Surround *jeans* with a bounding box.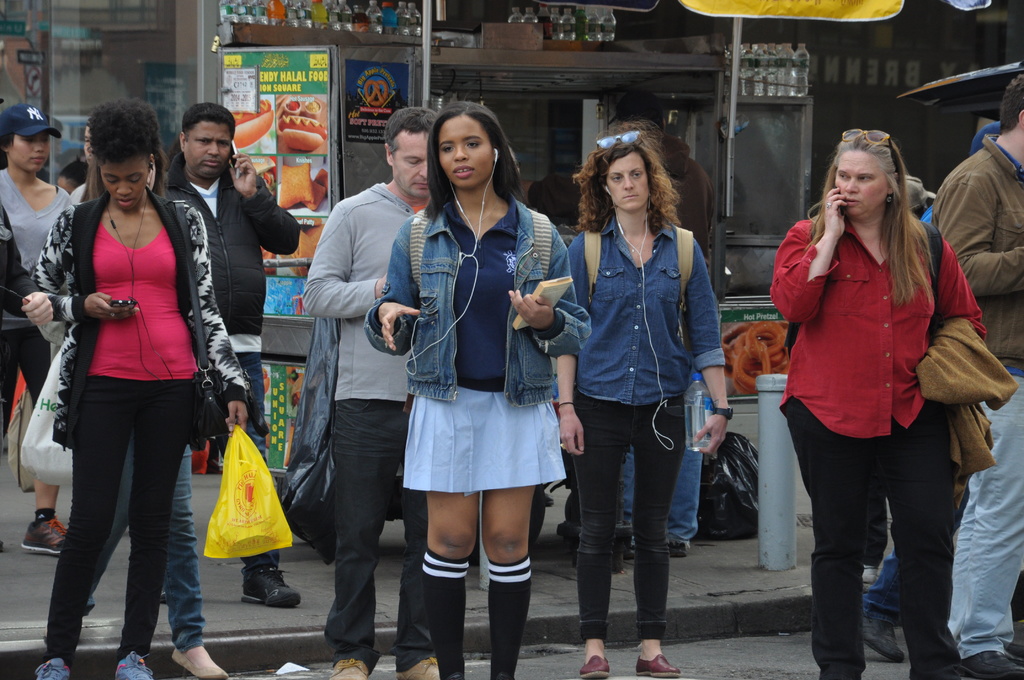
detection(73, 425, 209, 651).
